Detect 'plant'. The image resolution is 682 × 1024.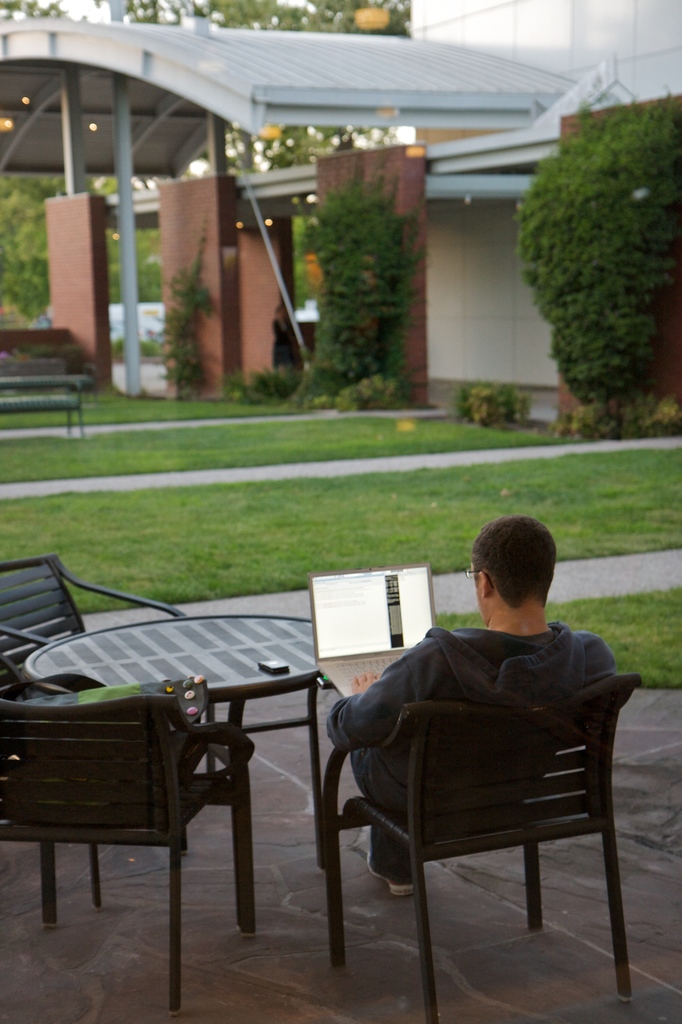
BBox(24, 340, 58, 360).
